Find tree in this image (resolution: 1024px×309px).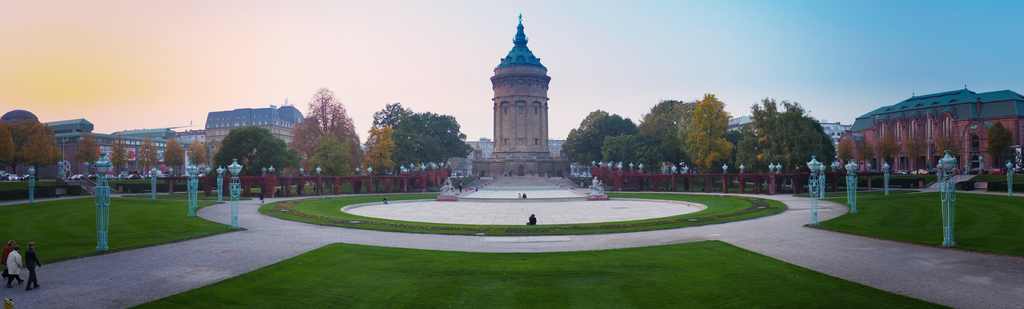
l=75, t=129, r=99, b=176.
